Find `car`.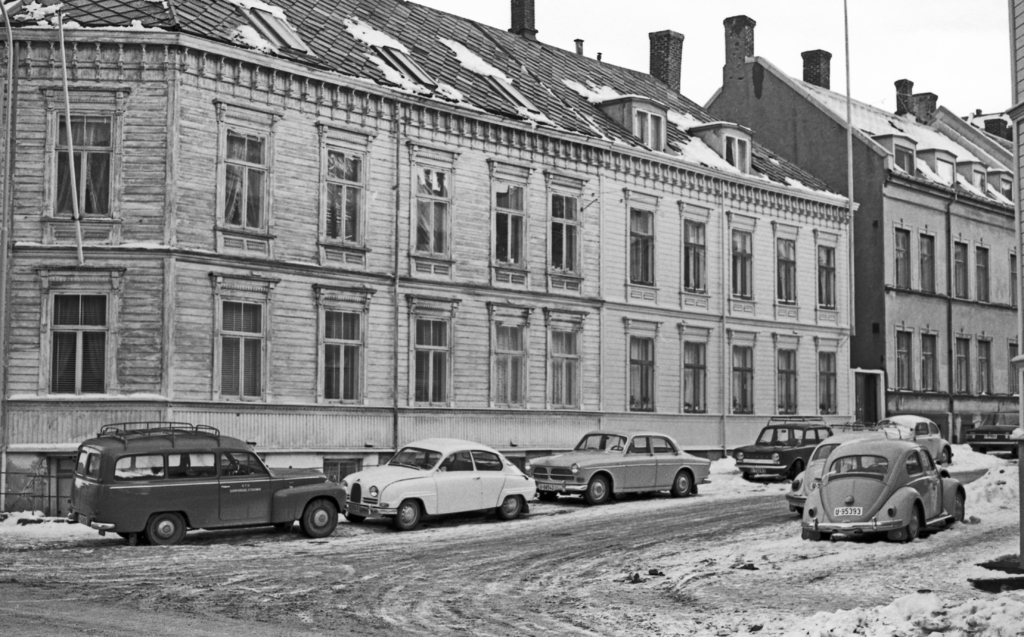
536 427 711 507.
